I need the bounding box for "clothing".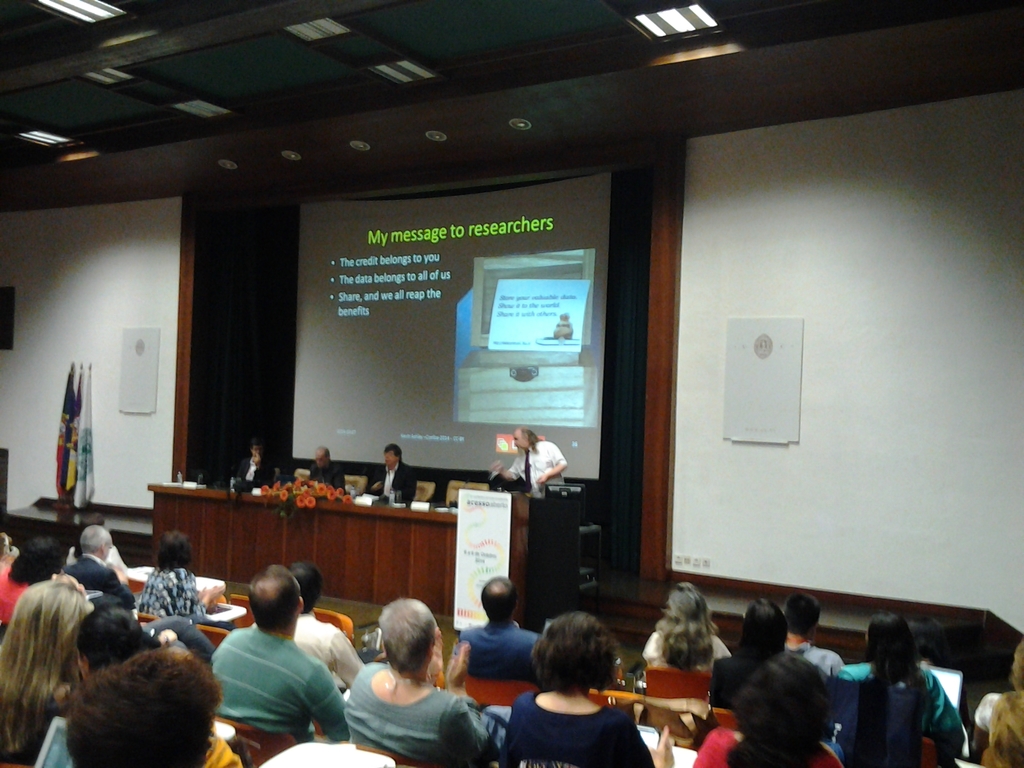
Here it is: l=239, t=458, r=268, b=479.
